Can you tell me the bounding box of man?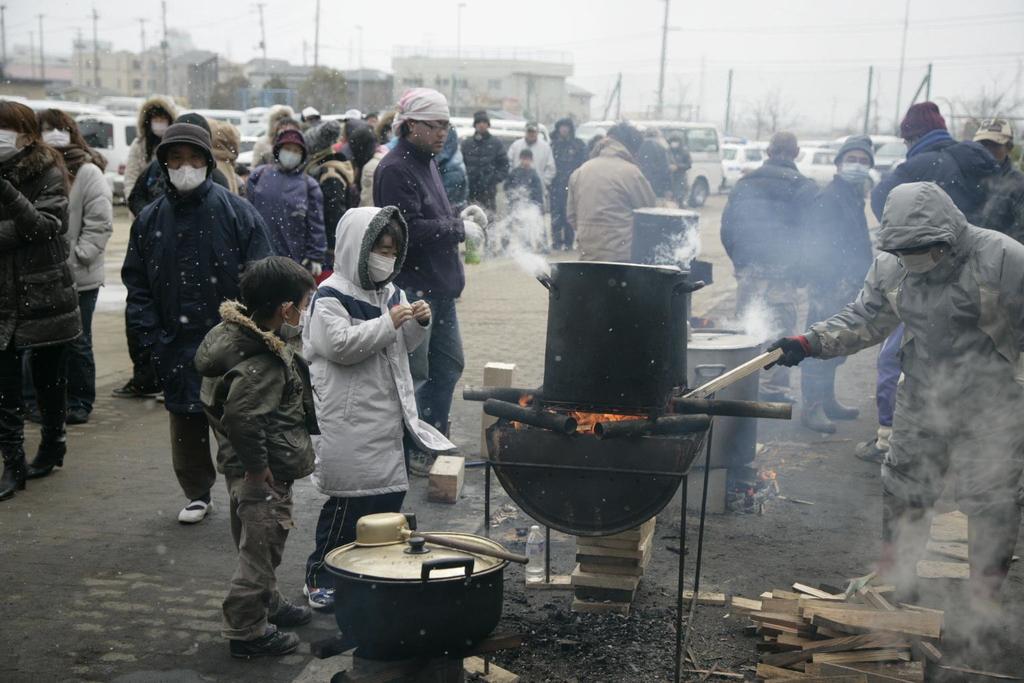
(x1=457, y1=107, x2=511, y2=218).
